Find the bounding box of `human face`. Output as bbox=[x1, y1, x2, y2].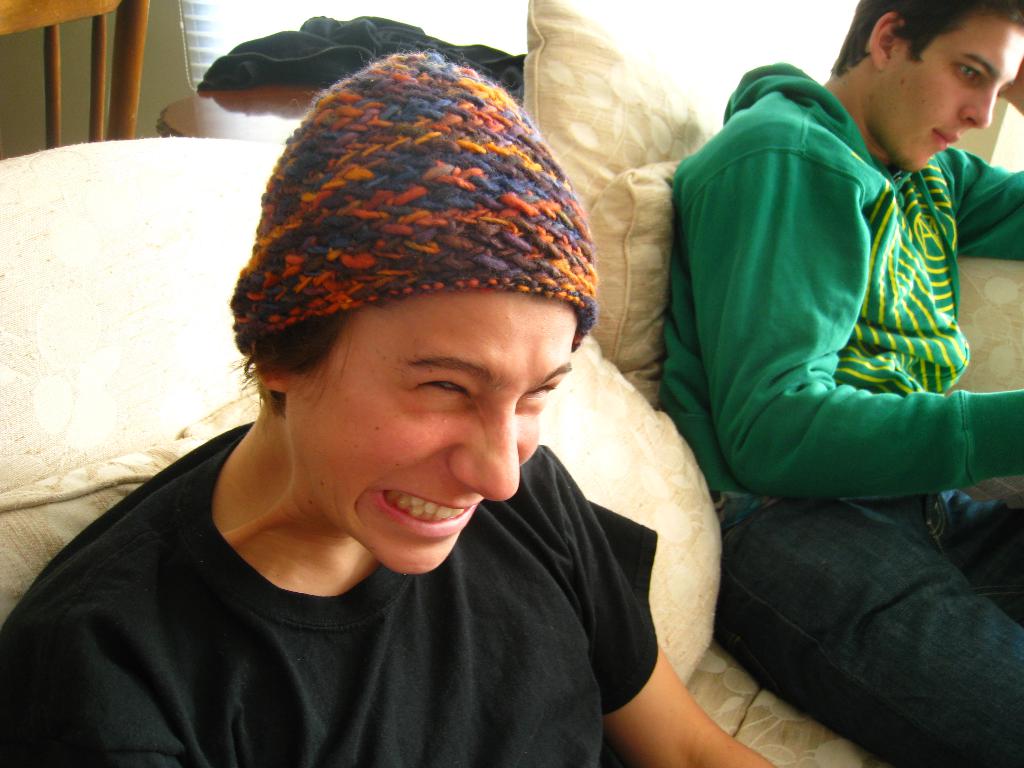
bbox=[286, 284, 584, 573].
